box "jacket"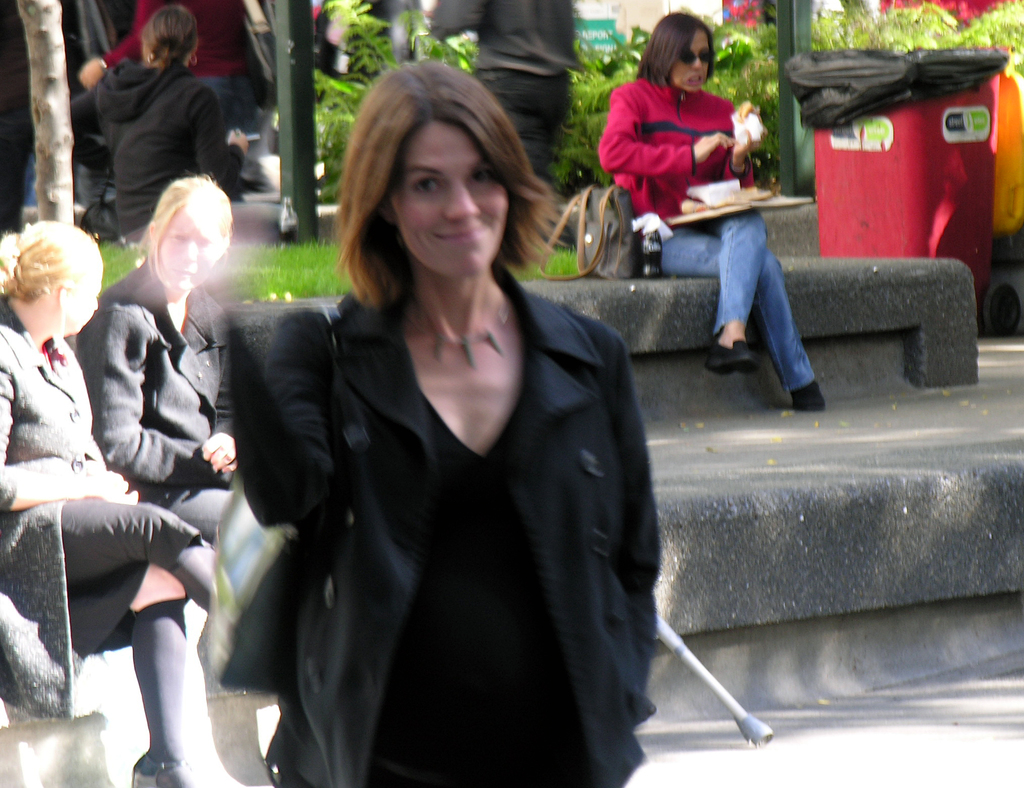
599, 74, 764, 247
